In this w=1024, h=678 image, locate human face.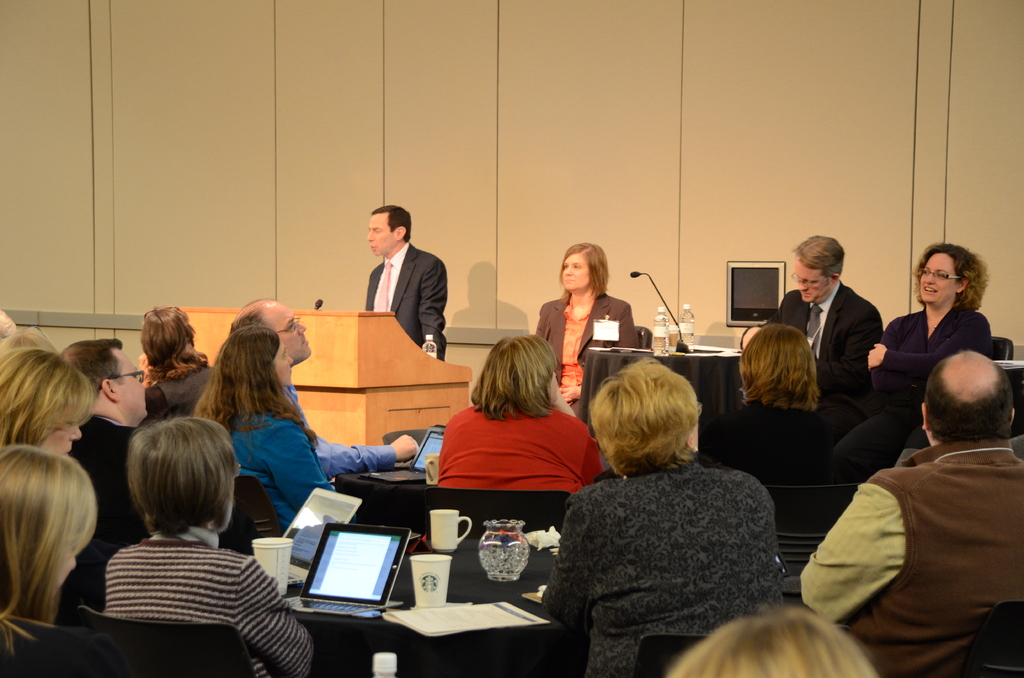
Bounding box: bbox=(113, 349, 149, 416).
